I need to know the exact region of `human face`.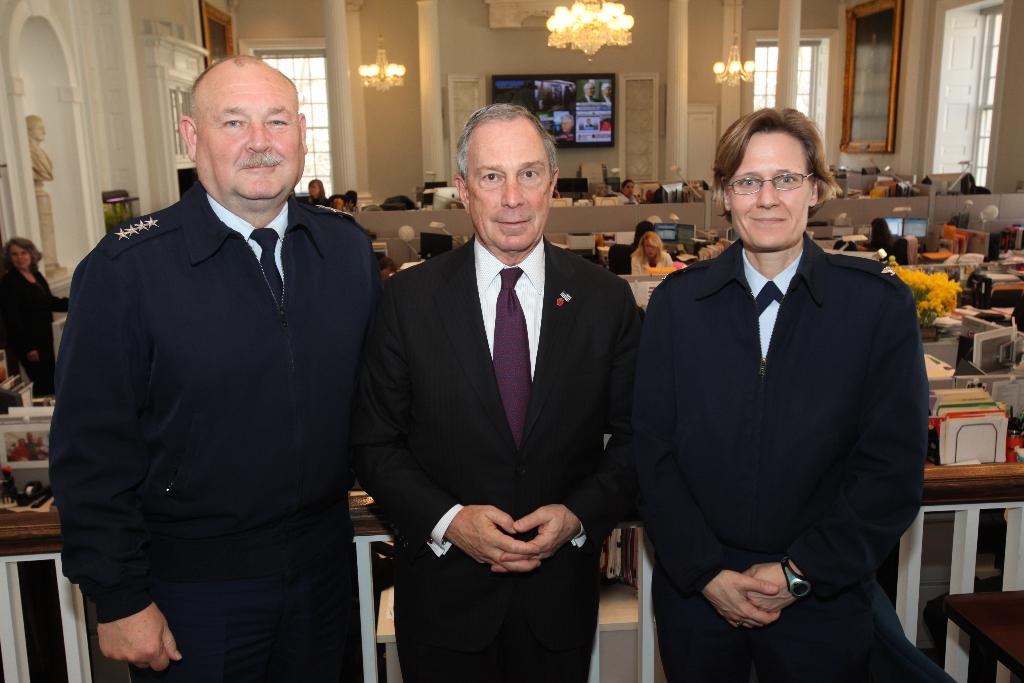
Region: 465,119,548,252.
